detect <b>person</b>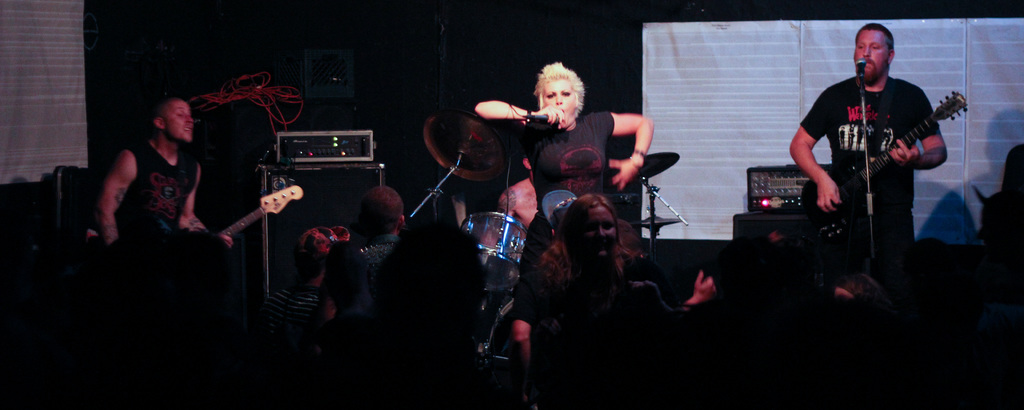
bbox(828, 274, 900, 332)
